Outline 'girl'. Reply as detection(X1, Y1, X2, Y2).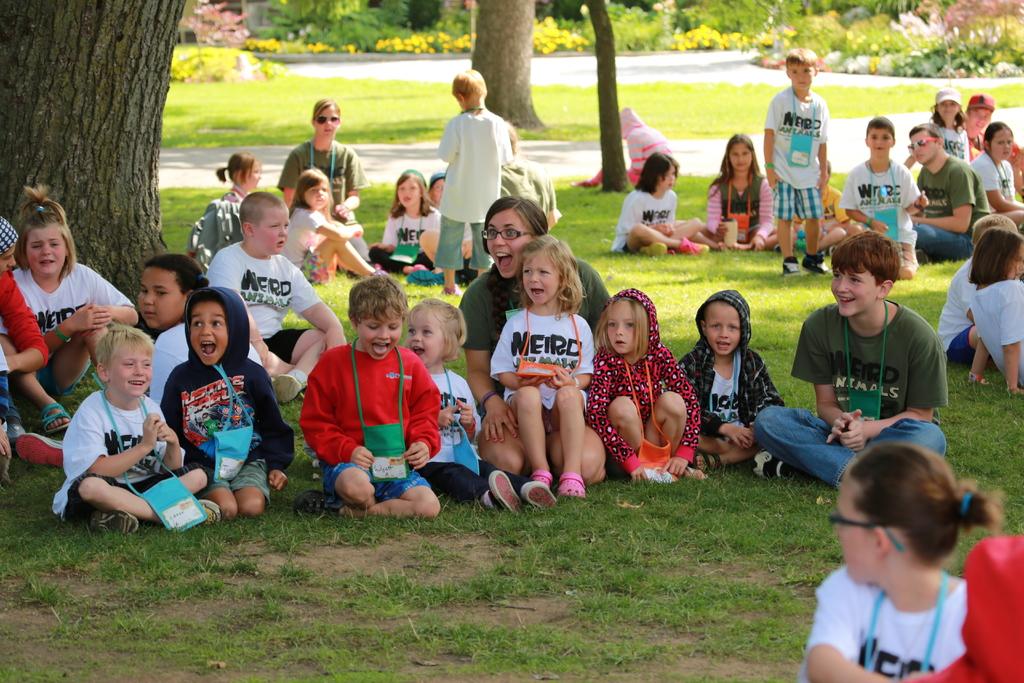
detection(799, 443, 991, 682).
